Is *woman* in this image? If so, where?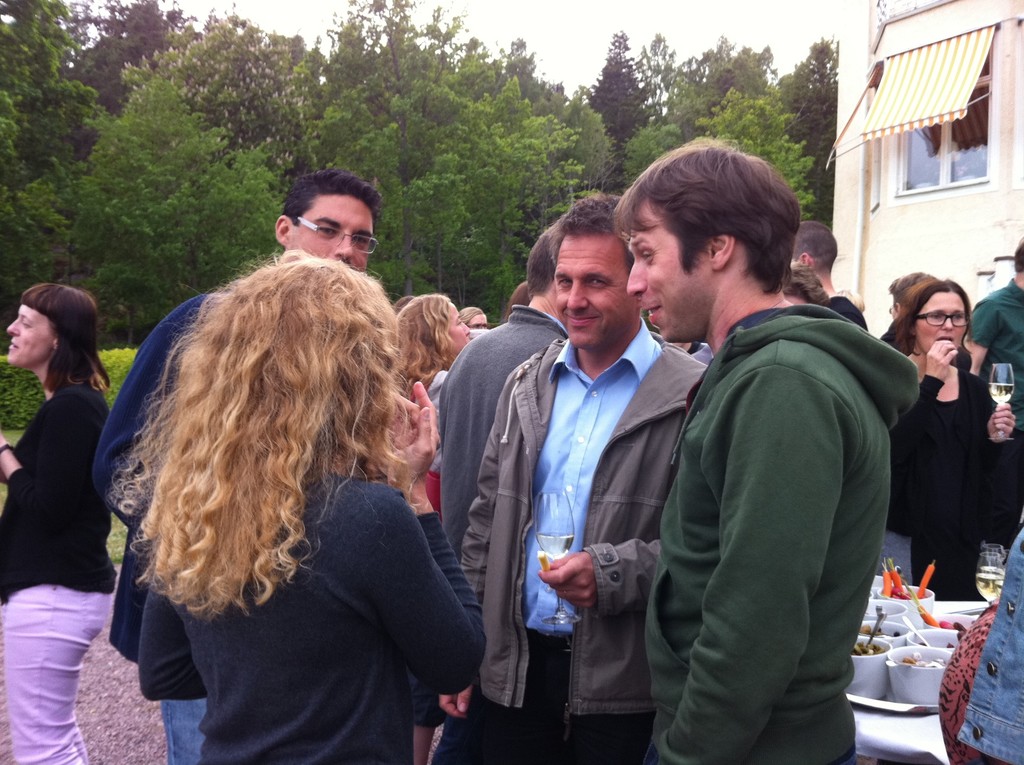
Yes, at BBox(111, 246, 480, 764).
